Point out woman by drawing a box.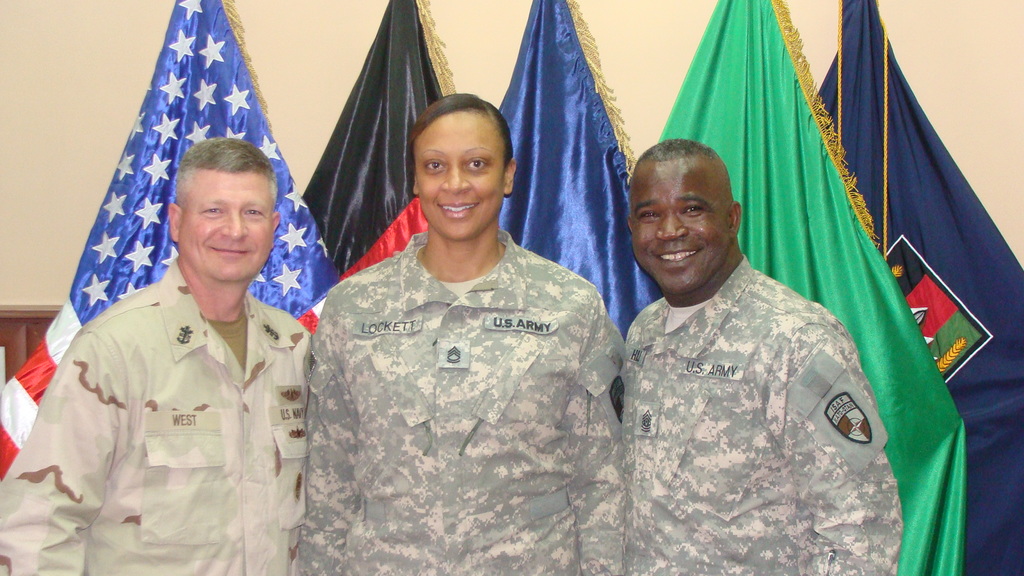
Rect(287, 63, 611, 565).
